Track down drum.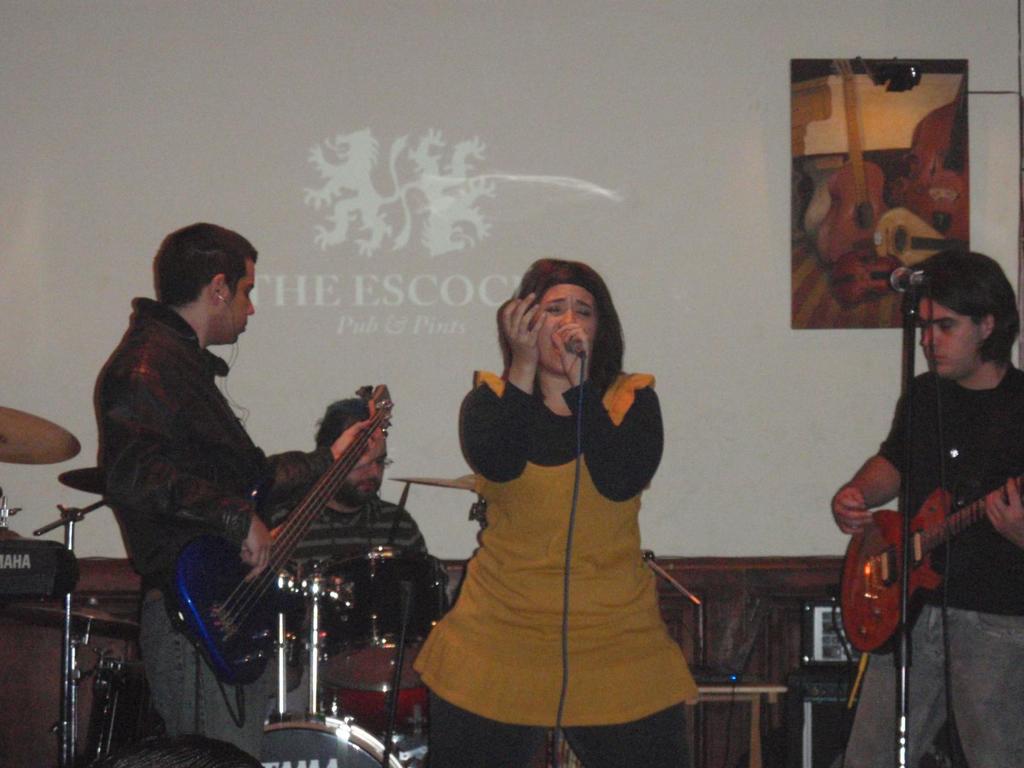
Tracked to pyautogui.locateOnScreen(325, 689, 429, 751).
